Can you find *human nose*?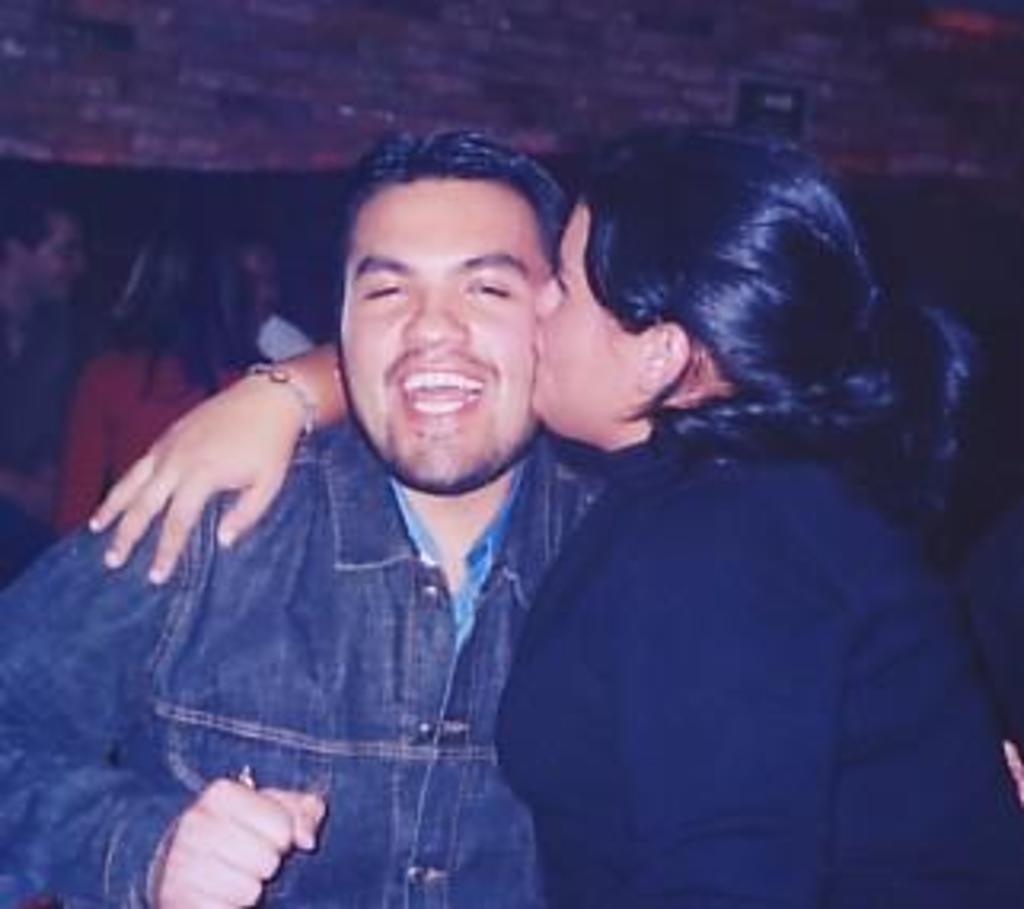
Yes, bounding box: Rect(399, 290, 469, 351).
